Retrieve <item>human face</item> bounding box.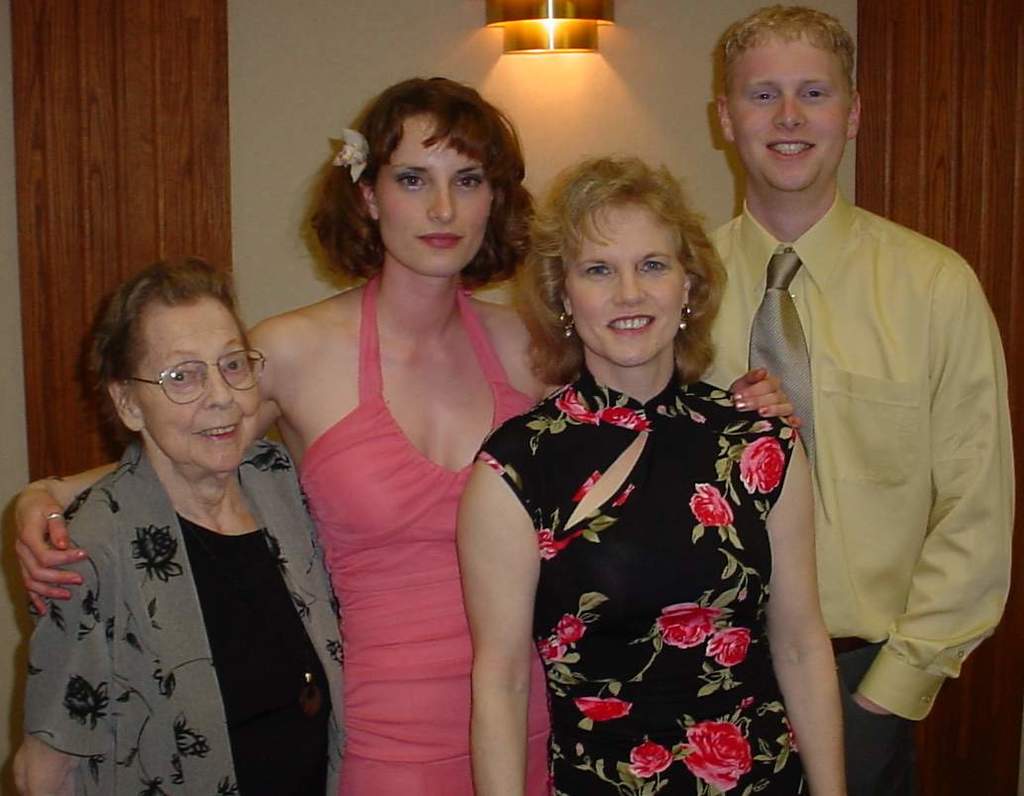
Bounding box: left=724, top=42, right=844, bottom=192.
